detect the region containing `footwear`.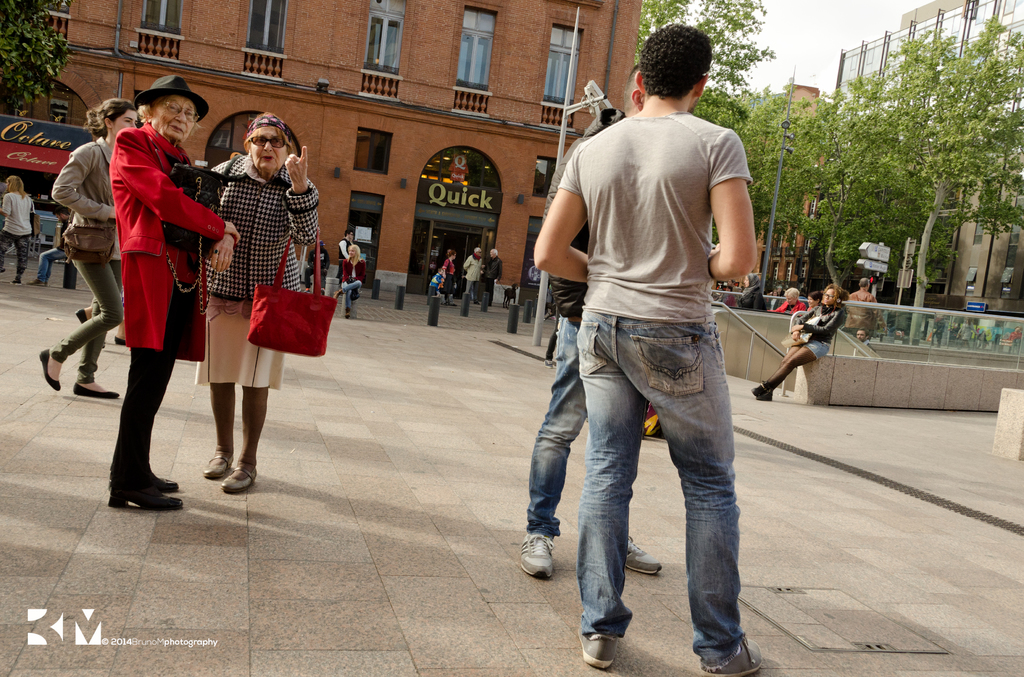
581:632:619:665.
